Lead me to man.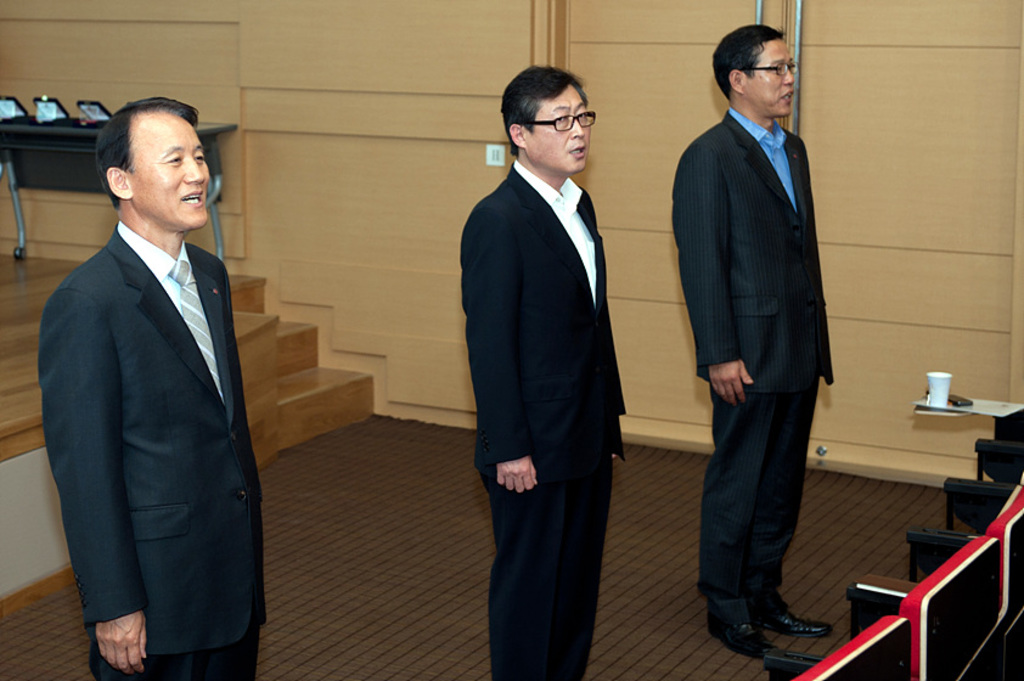
Lead to [461,67,628,680].
